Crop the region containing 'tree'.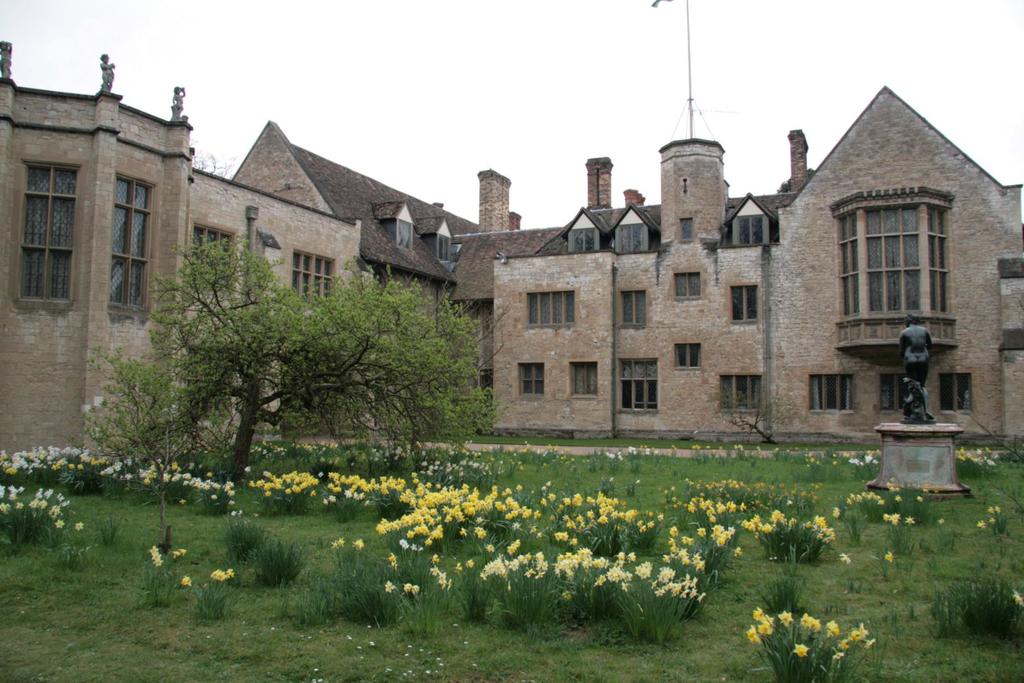
Crop region: box=[80, 230, 505, 509].
